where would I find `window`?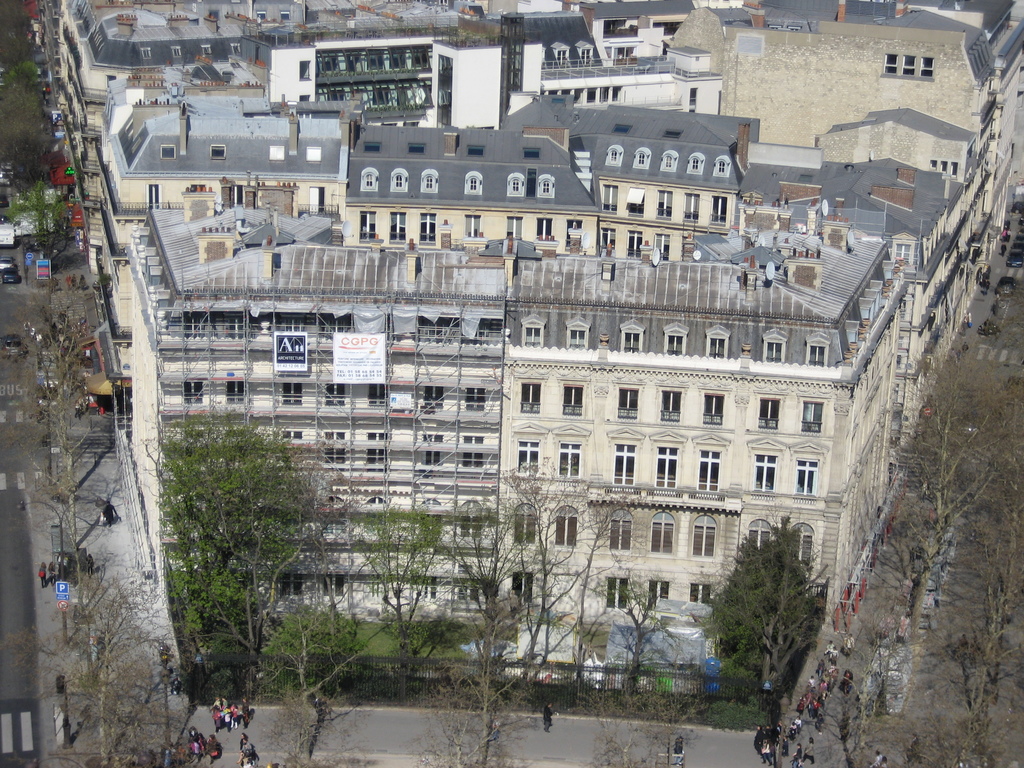
At (left=467, top=173, right=483, bottom=193).
